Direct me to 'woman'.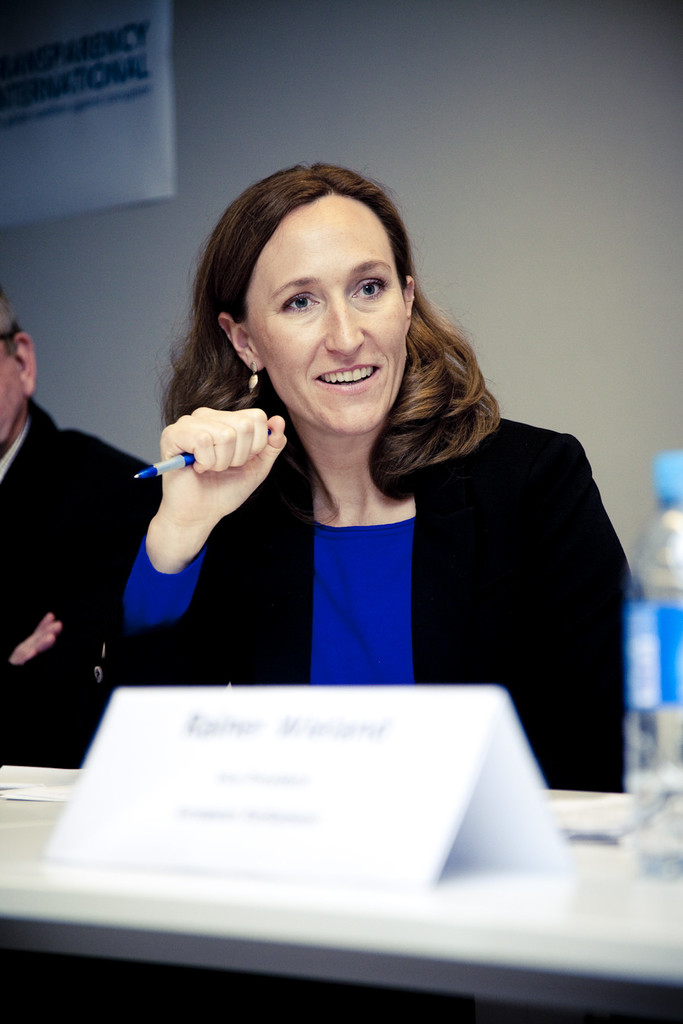
Direction: {"left": 94, "top": 151, "right": 618, "bottom": 765}.
